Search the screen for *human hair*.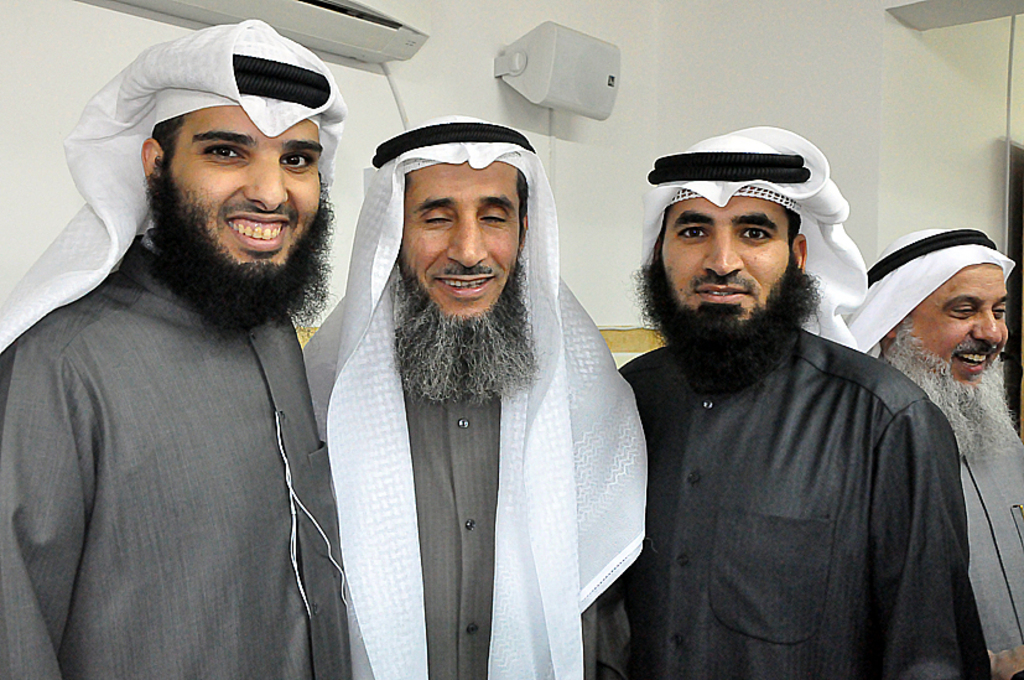
Found at select_region(784, 209, 804, 237).
